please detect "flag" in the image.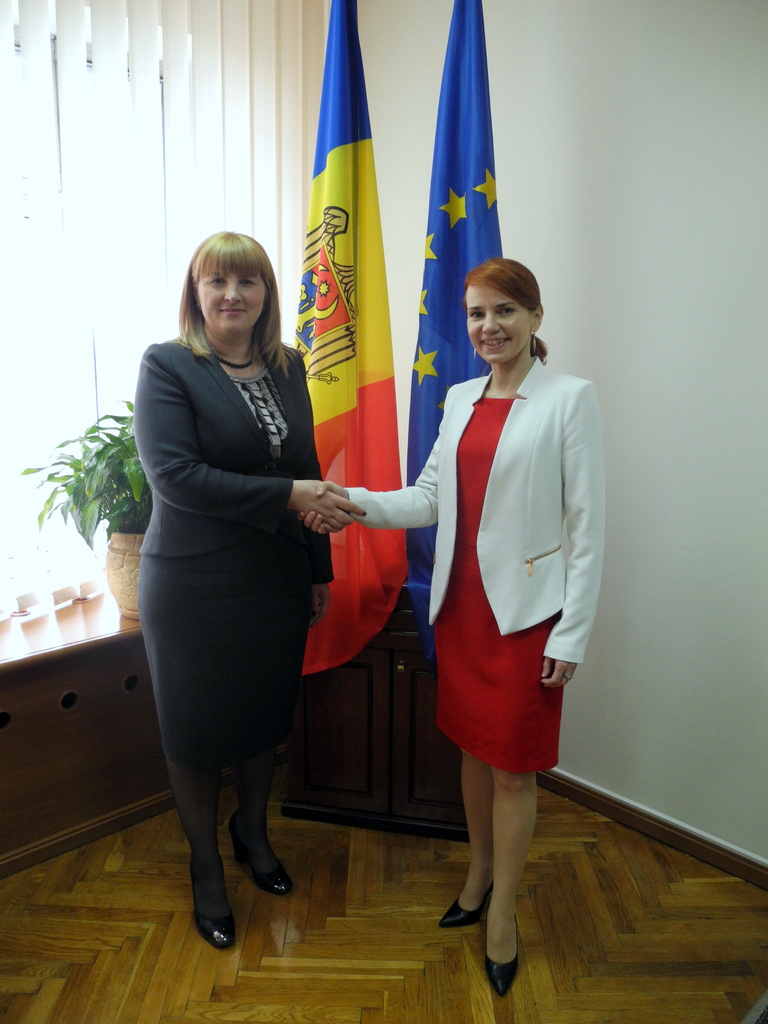
select_region(290, 1, 413, 675).
